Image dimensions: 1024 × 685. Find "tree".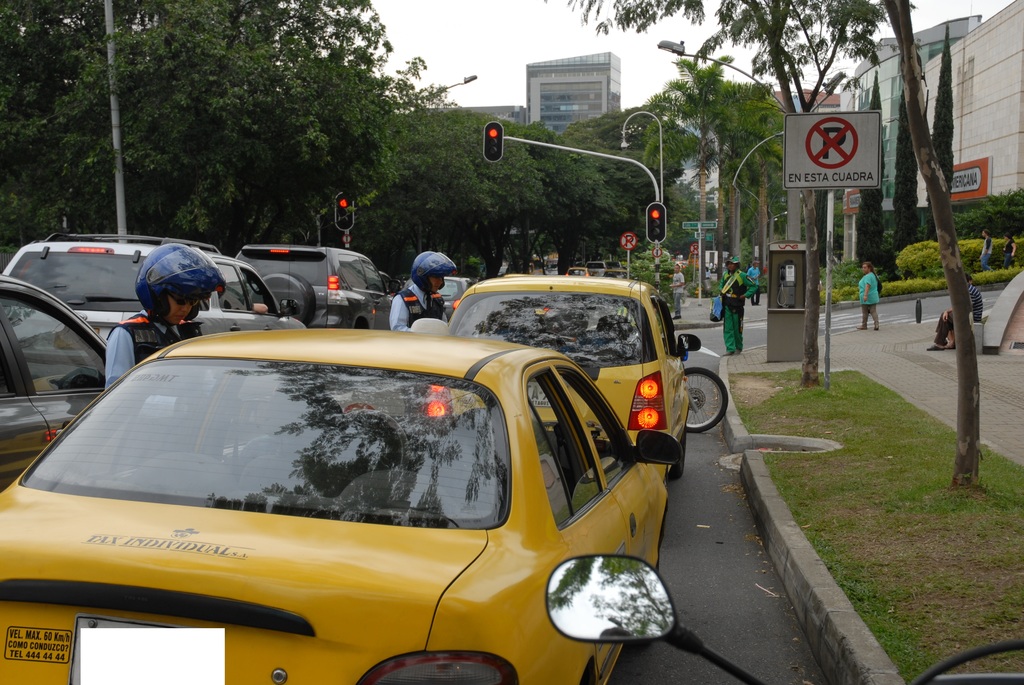
634, 50, 771, 295.
